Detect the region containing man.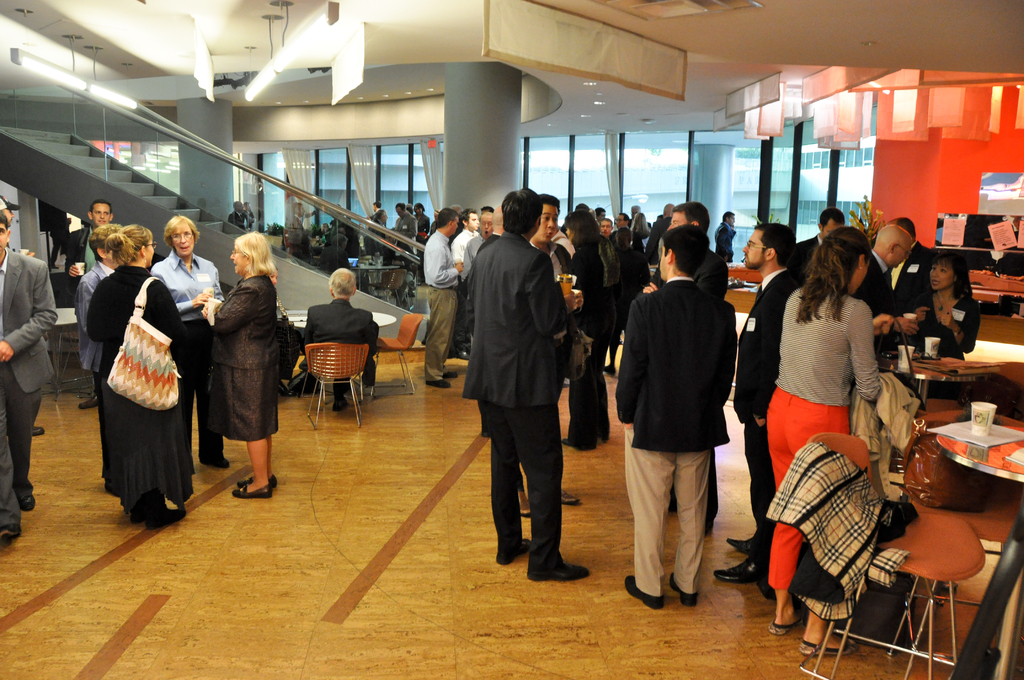
<bbox>64, 199, 115, 410</bbox>.
